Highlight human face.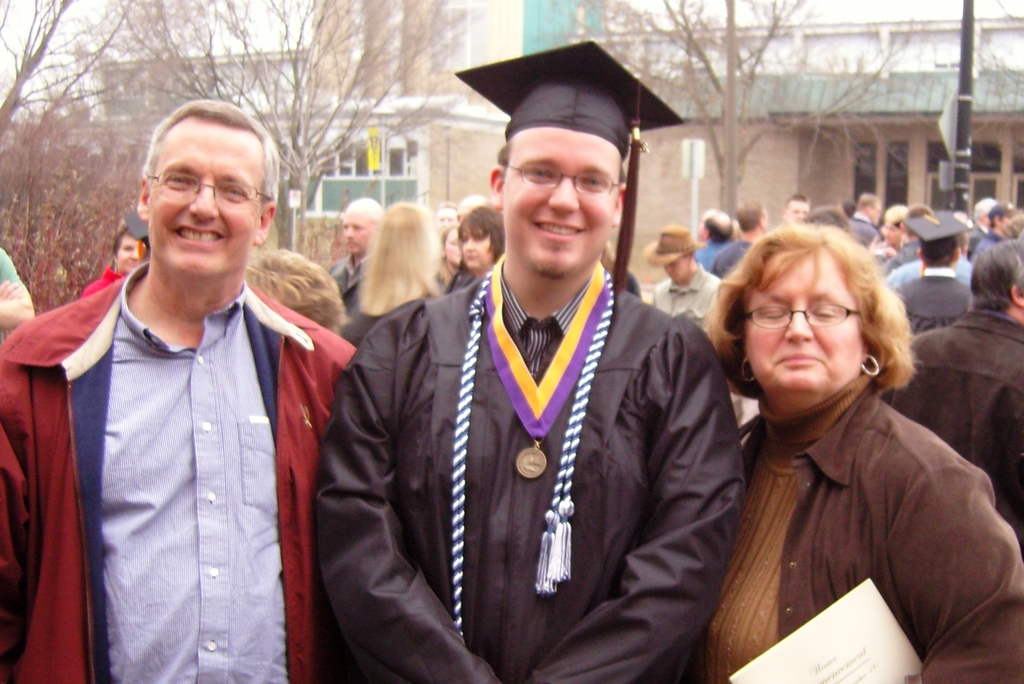
Highlighted region: 457 195 493 217.
